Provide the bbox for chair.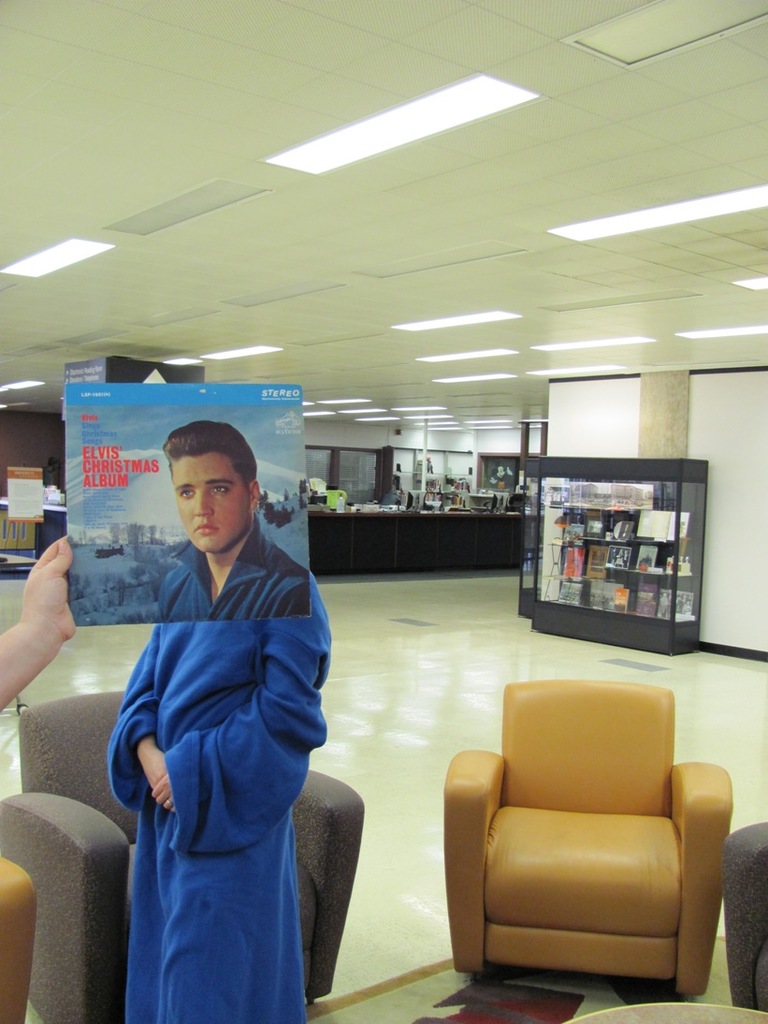
rect(0, 694, 368, 1023).
